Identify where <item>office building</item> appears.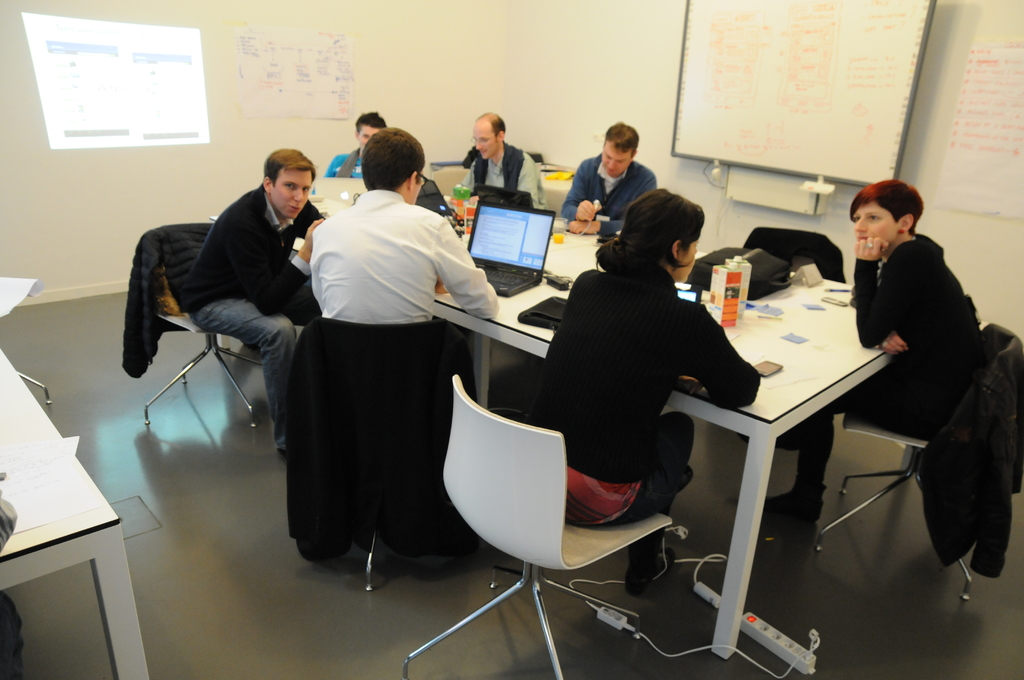
Appears at select_region(220, 5, 942, 650).
